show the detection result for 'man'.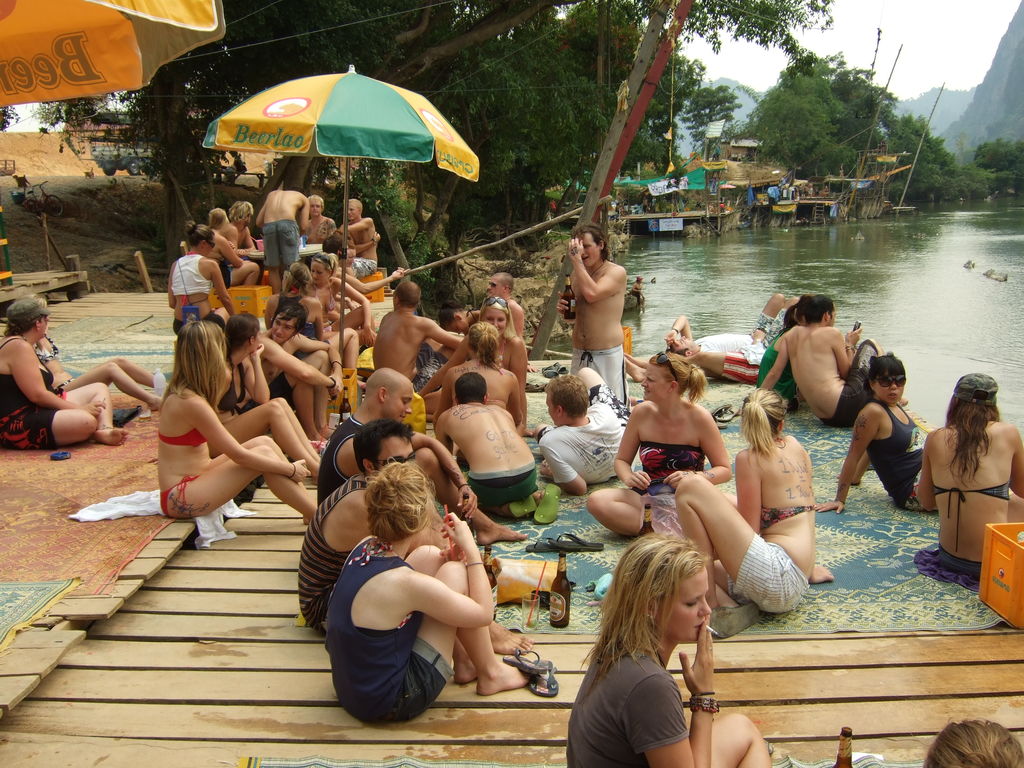
Rect(322, 365, 524, 550).
